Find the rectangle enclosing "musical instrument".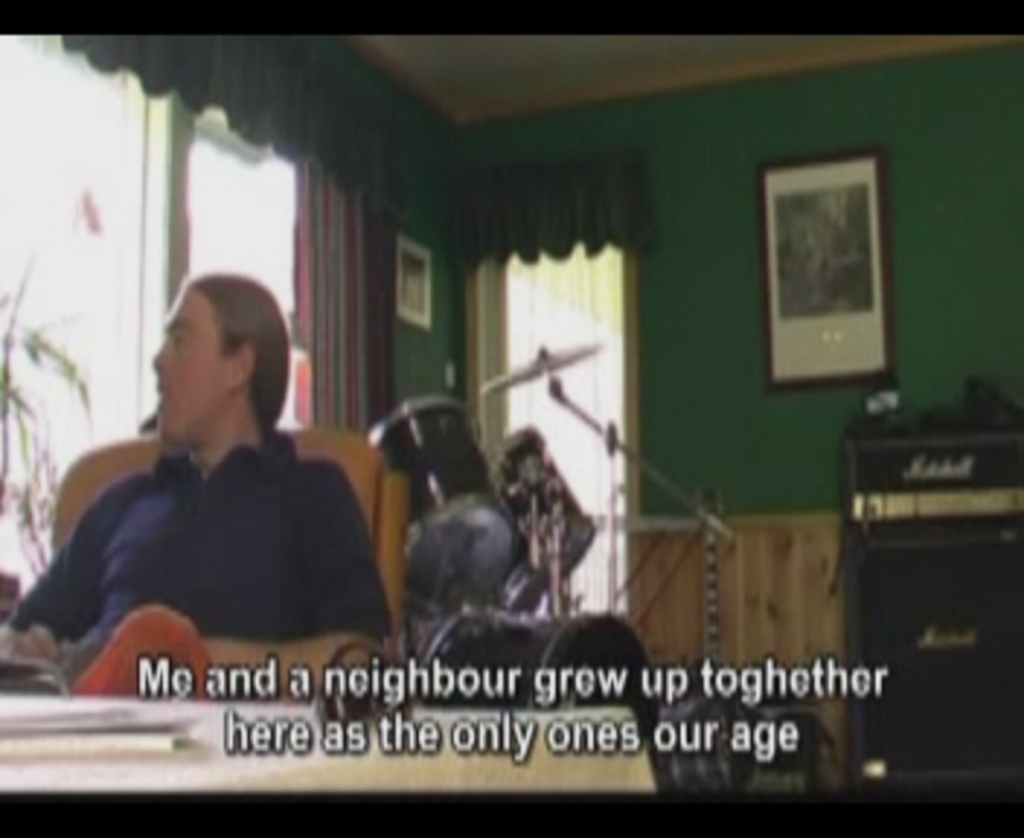
646:693:835:821.
